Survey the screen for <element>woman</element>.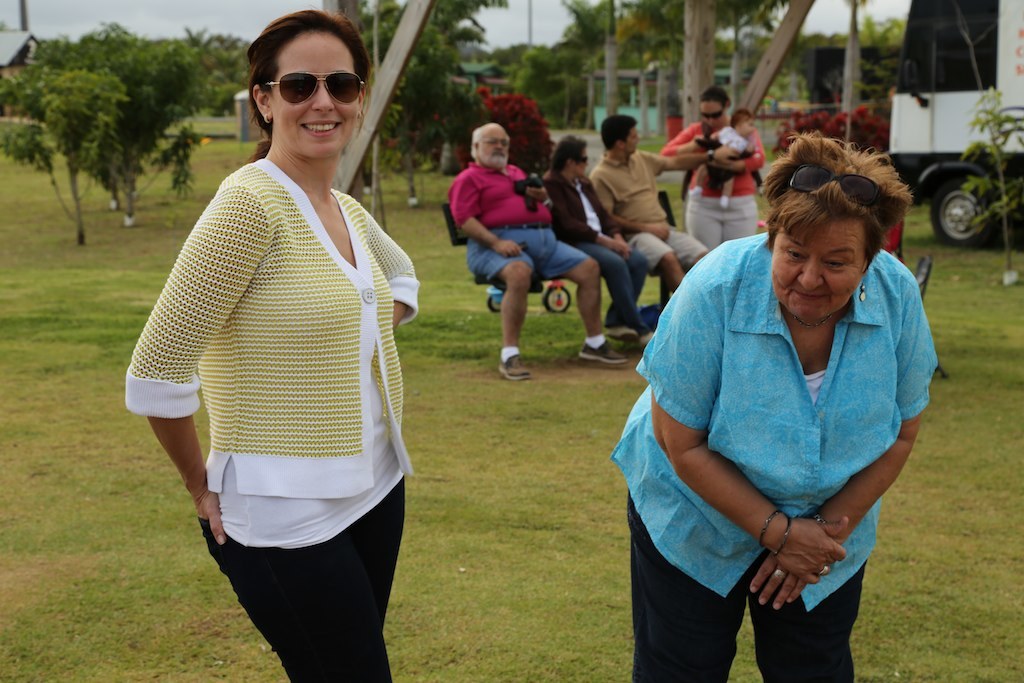
Survey found: box=[608, 130, 944, 682].
